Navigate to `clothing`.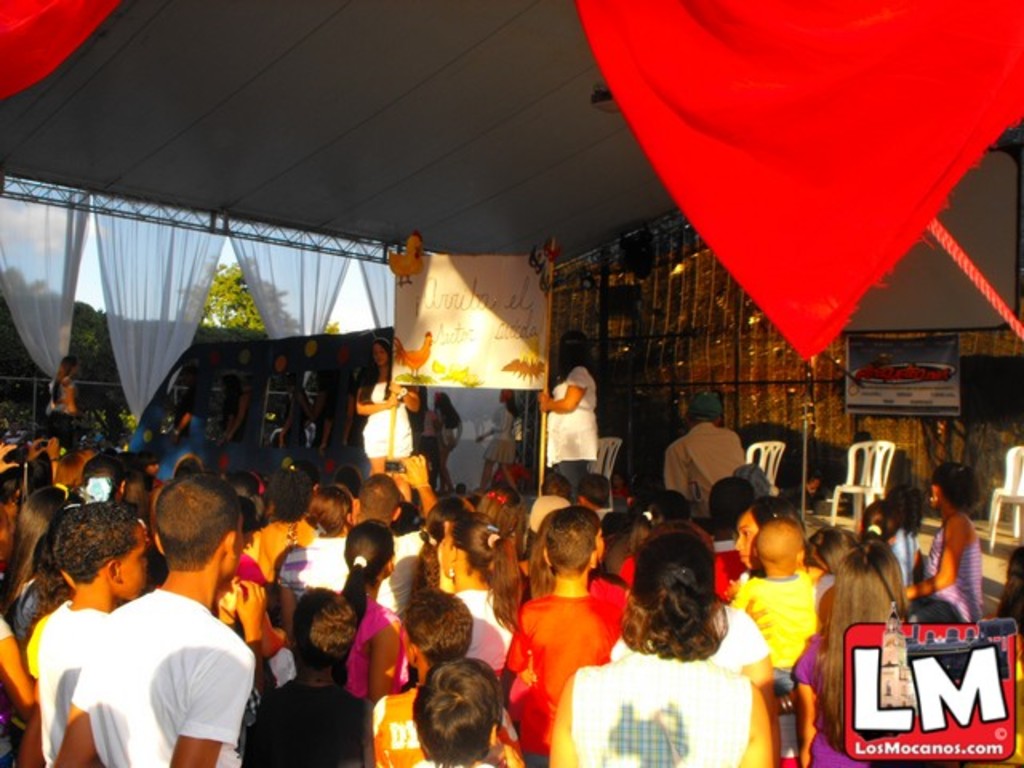
Navigation target: l=238, t=667, r=382, b=766.
